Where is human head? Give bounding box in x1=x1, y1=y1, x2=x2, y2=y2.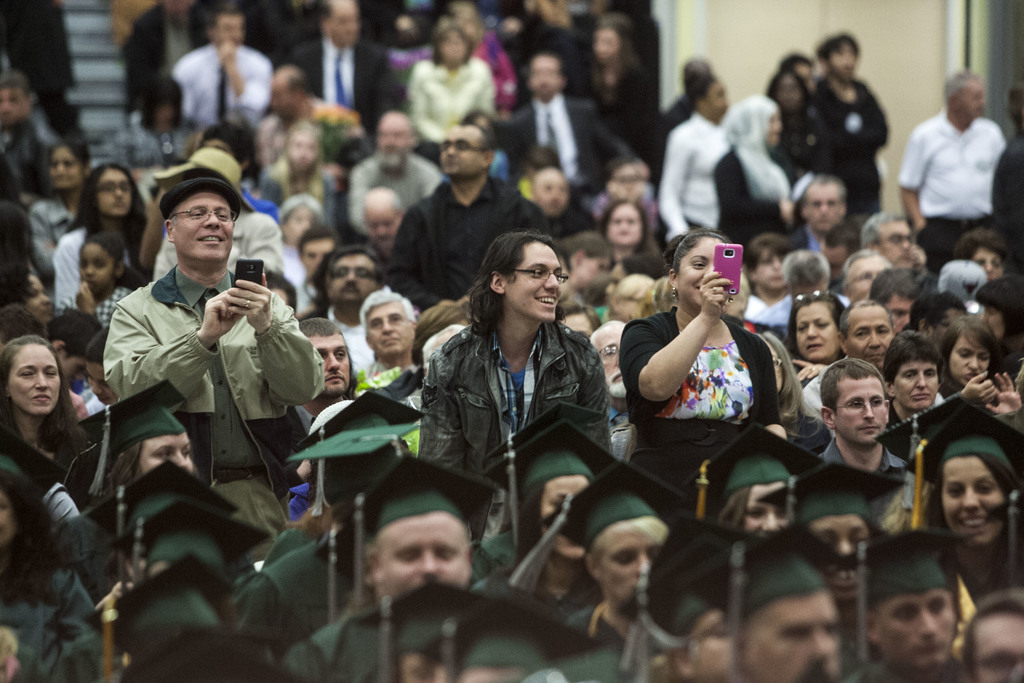
x1=679, y1=56, x2=714, y2=93.
